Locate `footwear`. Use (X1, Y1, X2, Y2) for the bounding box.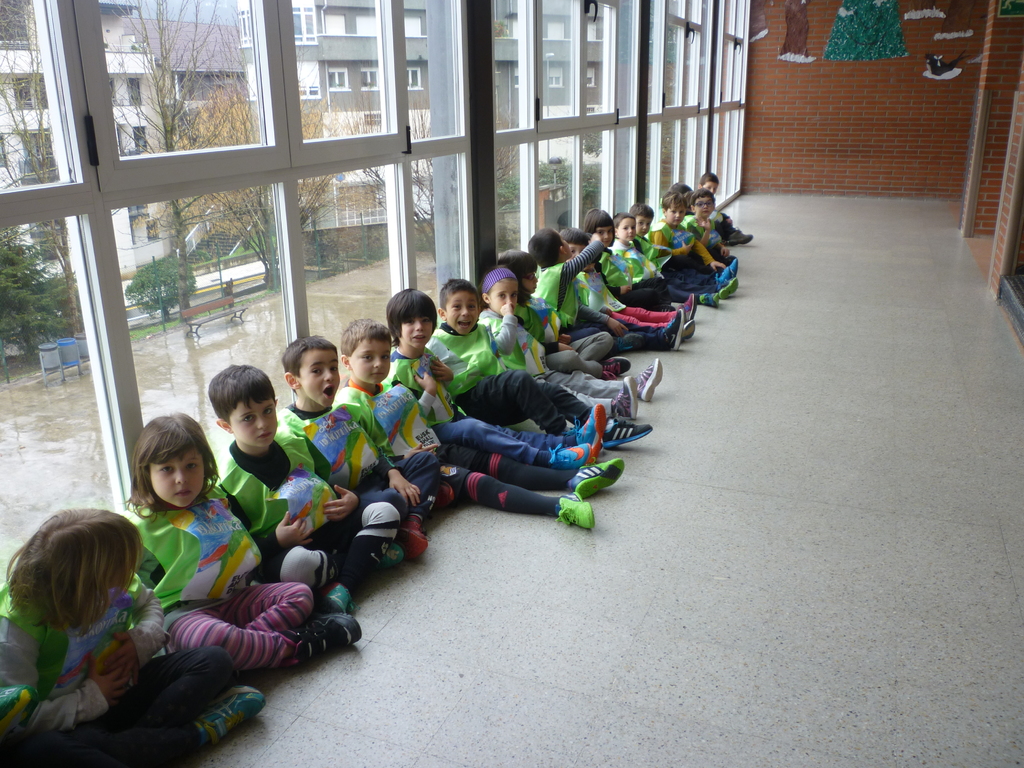
(317, 581, 357, 611).
